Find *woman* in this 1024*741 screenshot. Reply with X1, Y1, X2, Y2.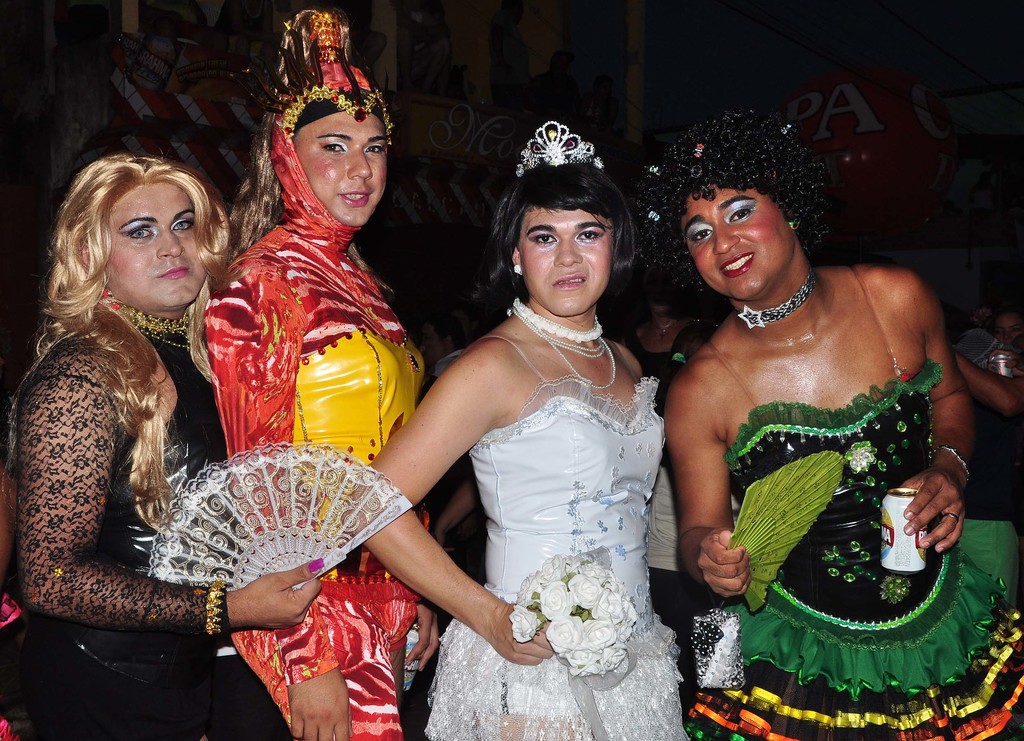
190, 0, 447, 740.
